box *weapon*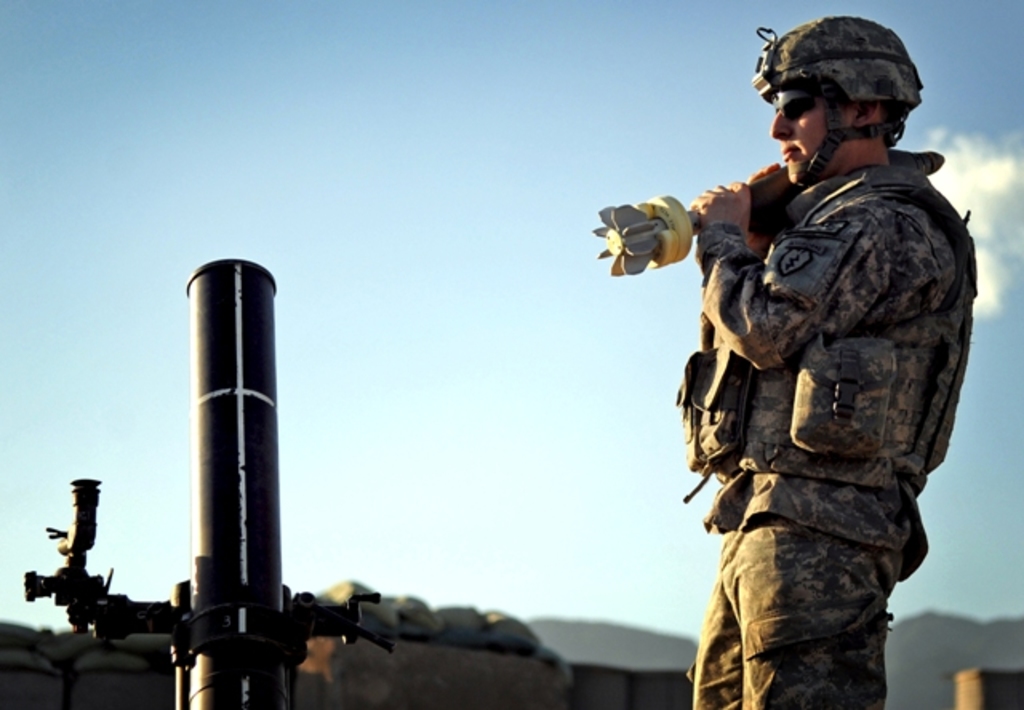
125 227 398 700
